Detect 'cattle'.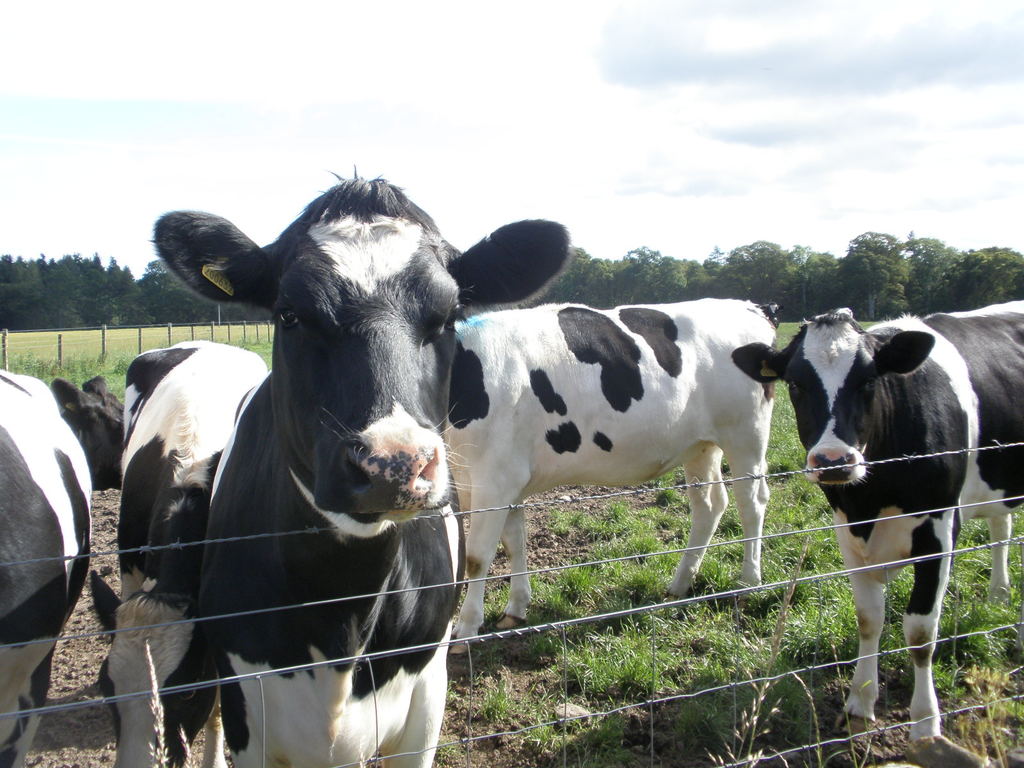
Detected at <box>153,161,573,767</box>.
